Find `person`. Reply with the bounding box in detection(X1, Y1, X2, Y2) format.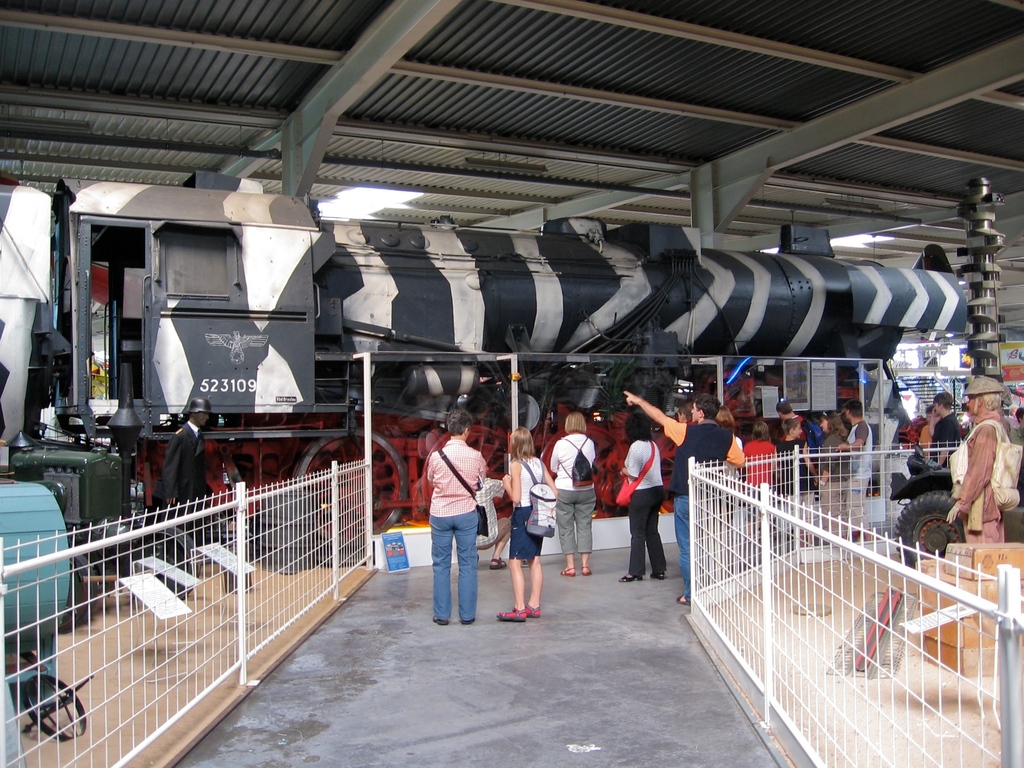
detection(161, 394, 210, 558).
